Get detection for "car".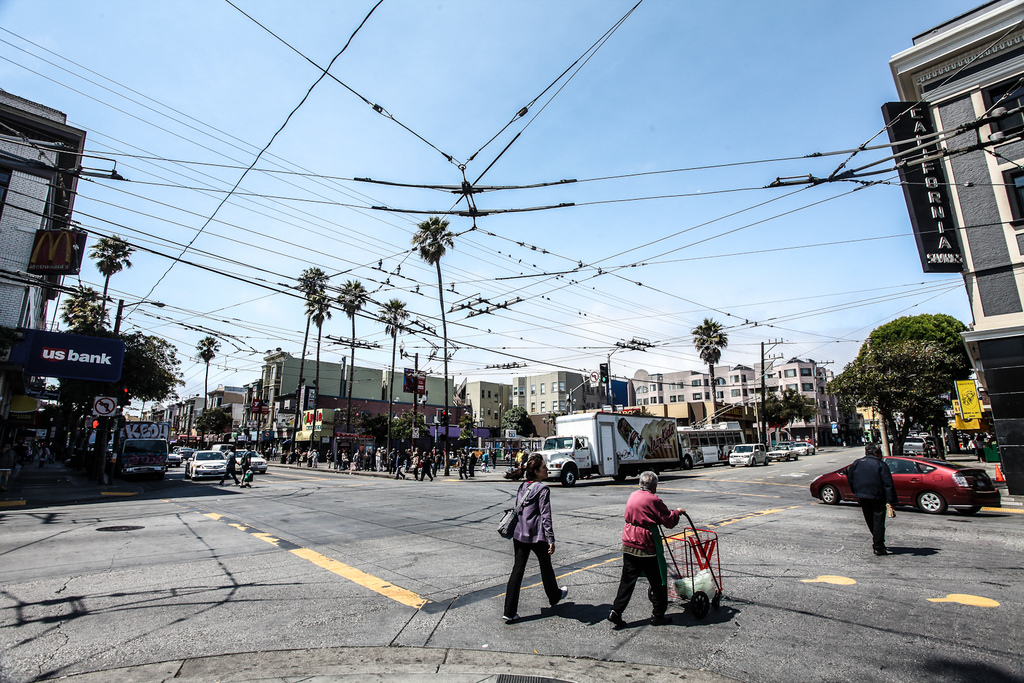
Detection: 808/462/1004/513.
